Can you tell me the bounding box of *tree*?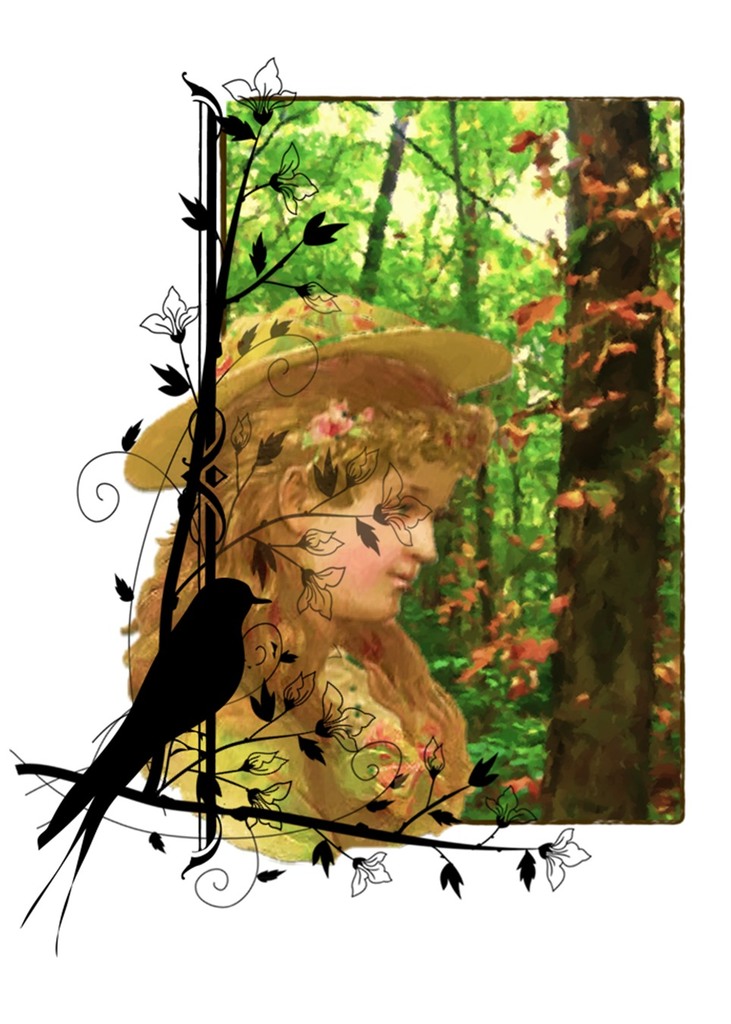
228,100,684,824.
